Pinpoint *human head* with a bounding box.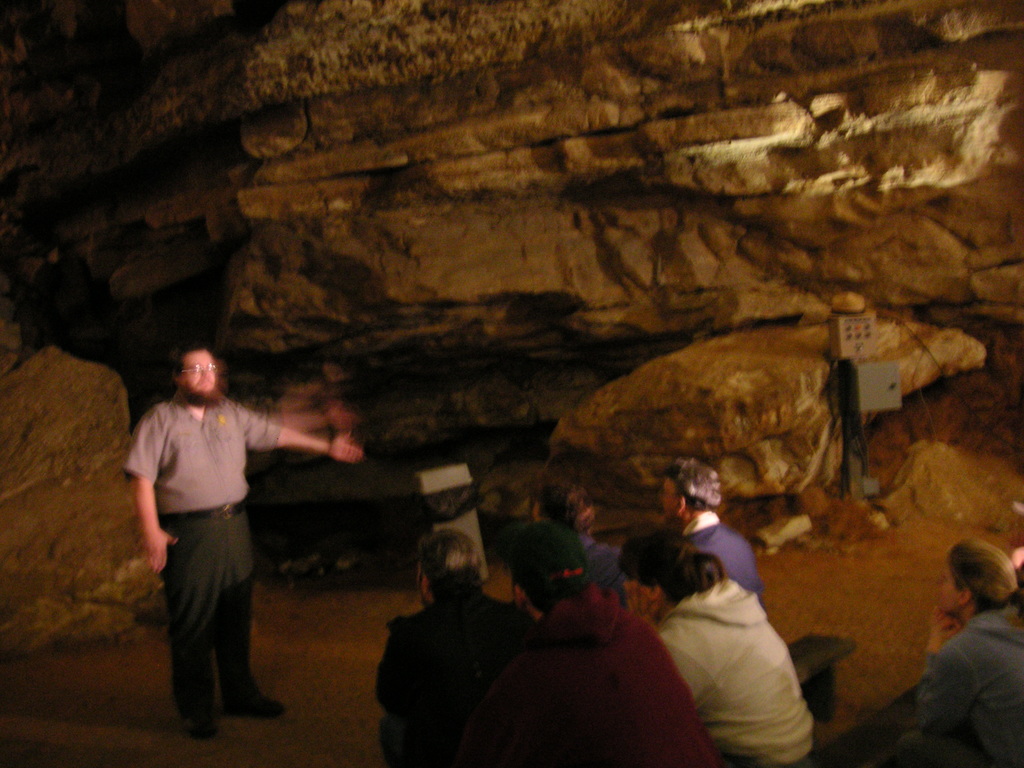
[x1=657, y1=459, x2=722, y2=516].
